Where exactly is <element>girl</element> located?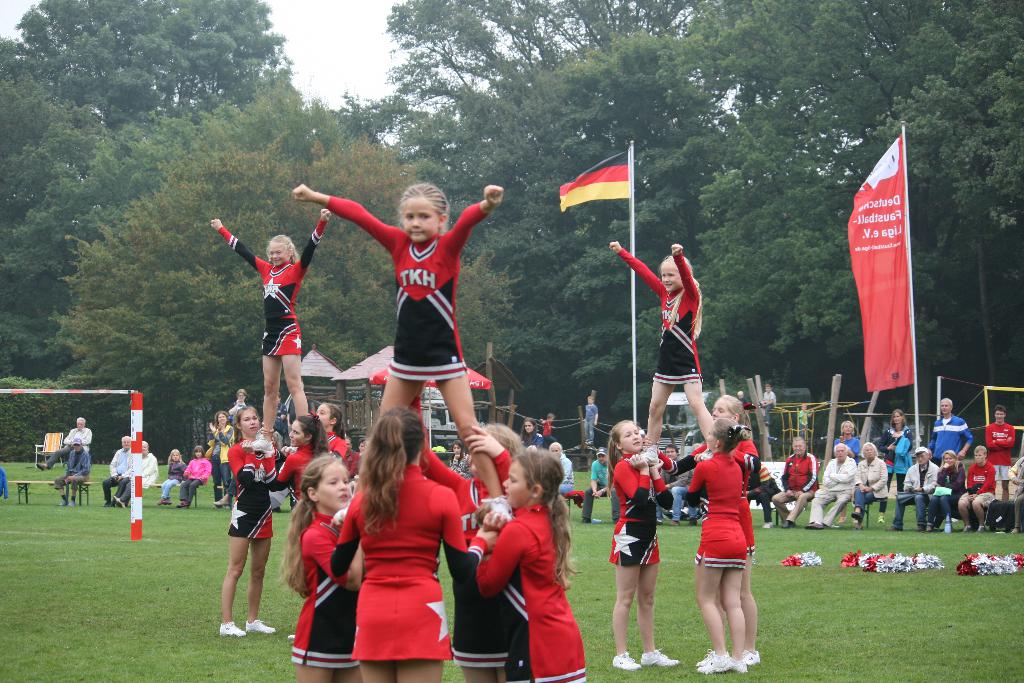
Its bounding box is {"left": 926, "top": 446, "right": 966, "bottom": 535}.
